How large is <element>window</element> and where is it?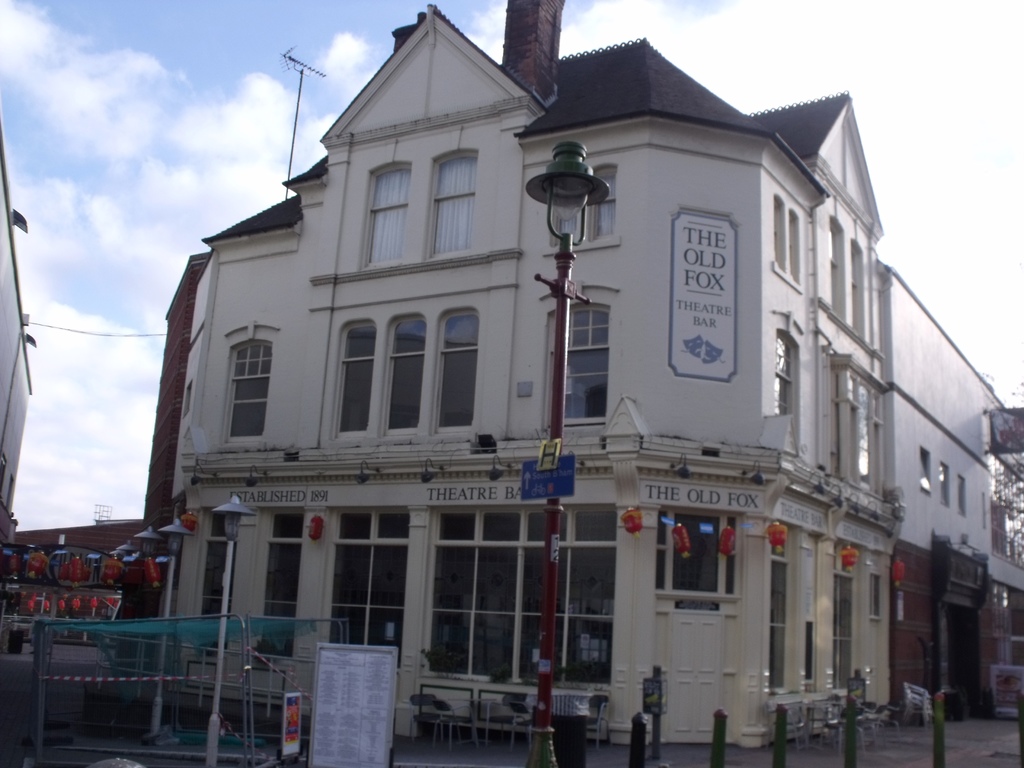
Bounding box: bbox(431, 154, 480, 257).
